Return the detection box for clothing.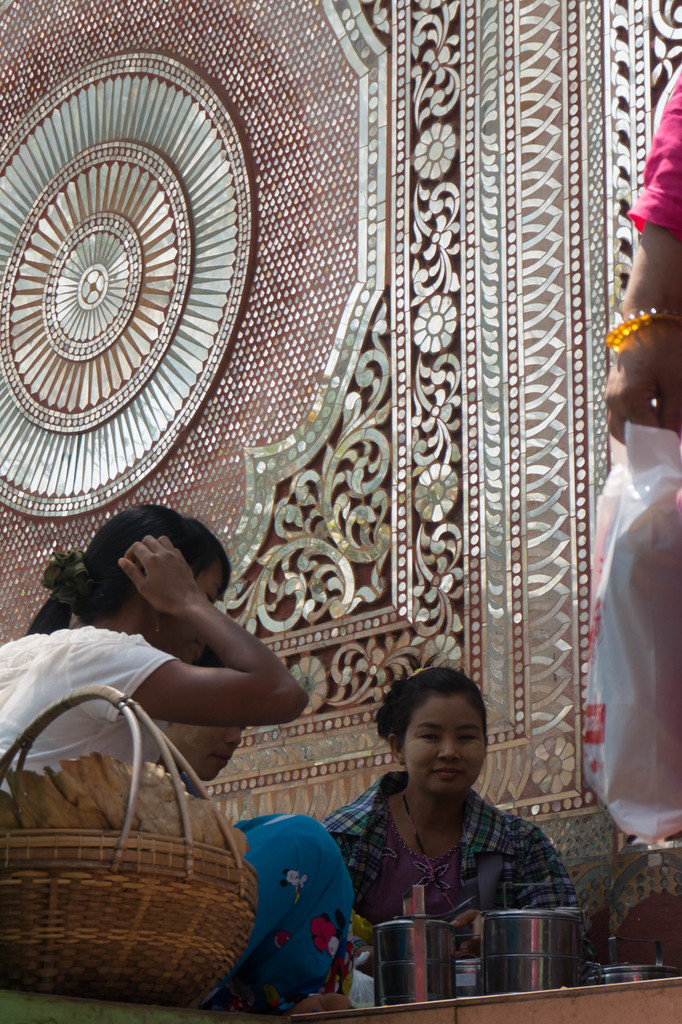
box(616, 57, 681, 246).
